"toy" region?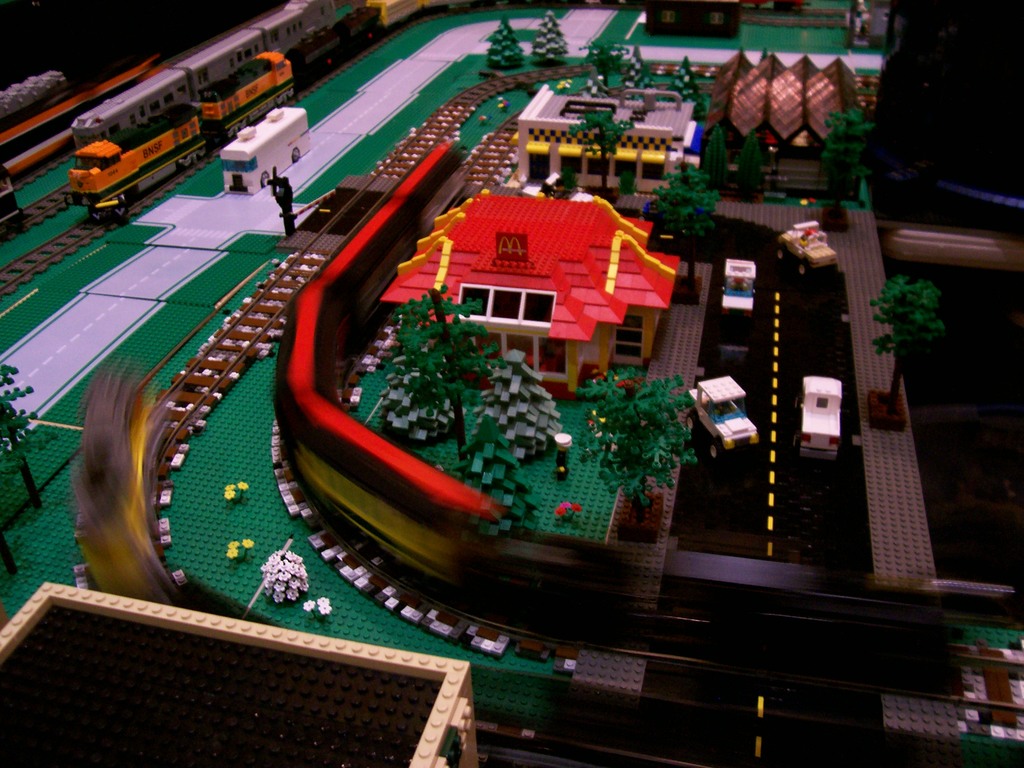
bbox=[454, 401, 544, 527]
